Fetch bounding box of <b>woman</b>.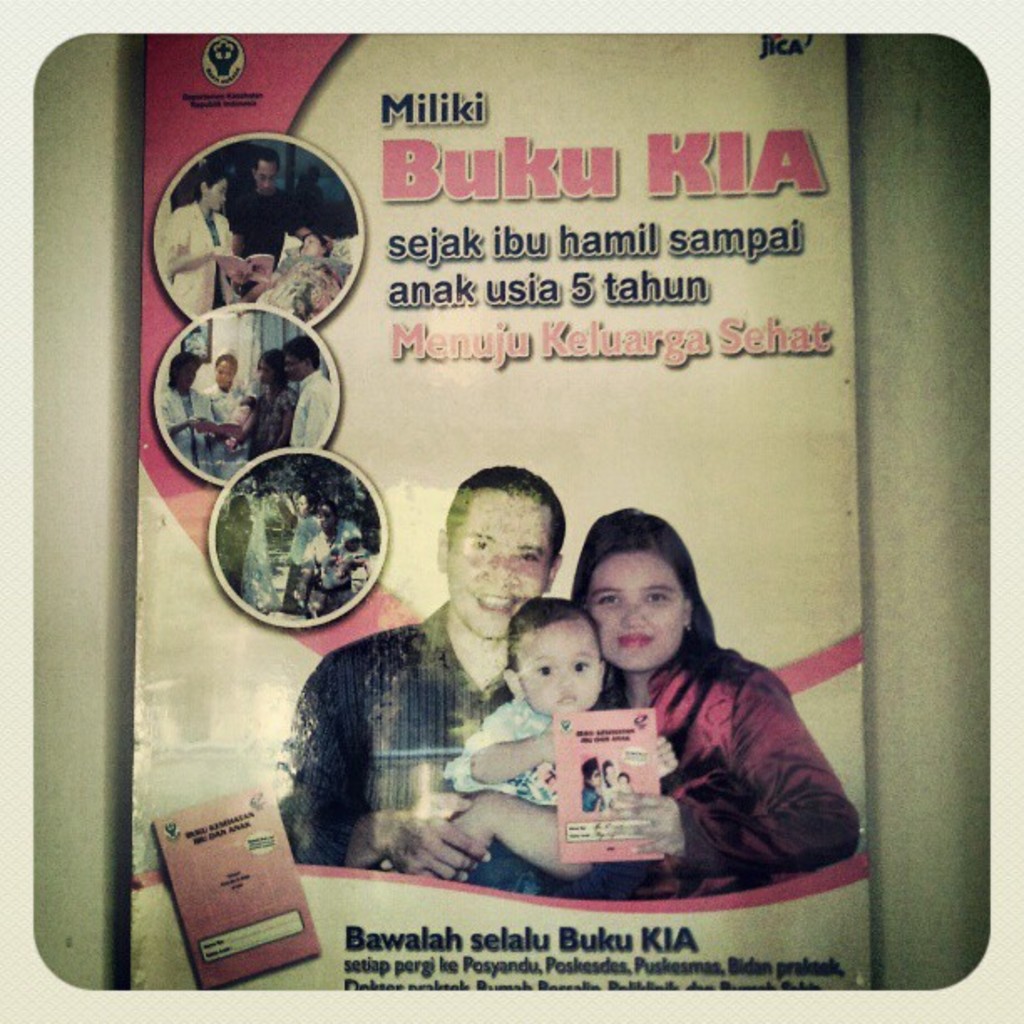
Bbox: box(156, 348, 206, 463).
